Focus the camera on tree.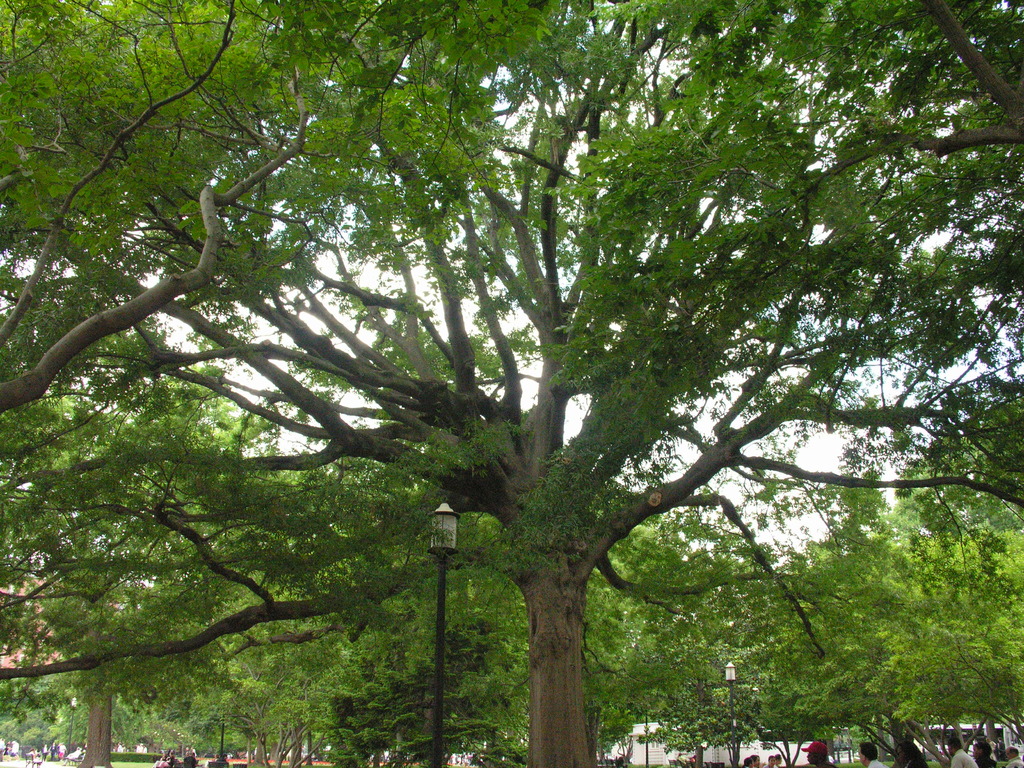
Focus region: region(0, 407, 387, 767).
